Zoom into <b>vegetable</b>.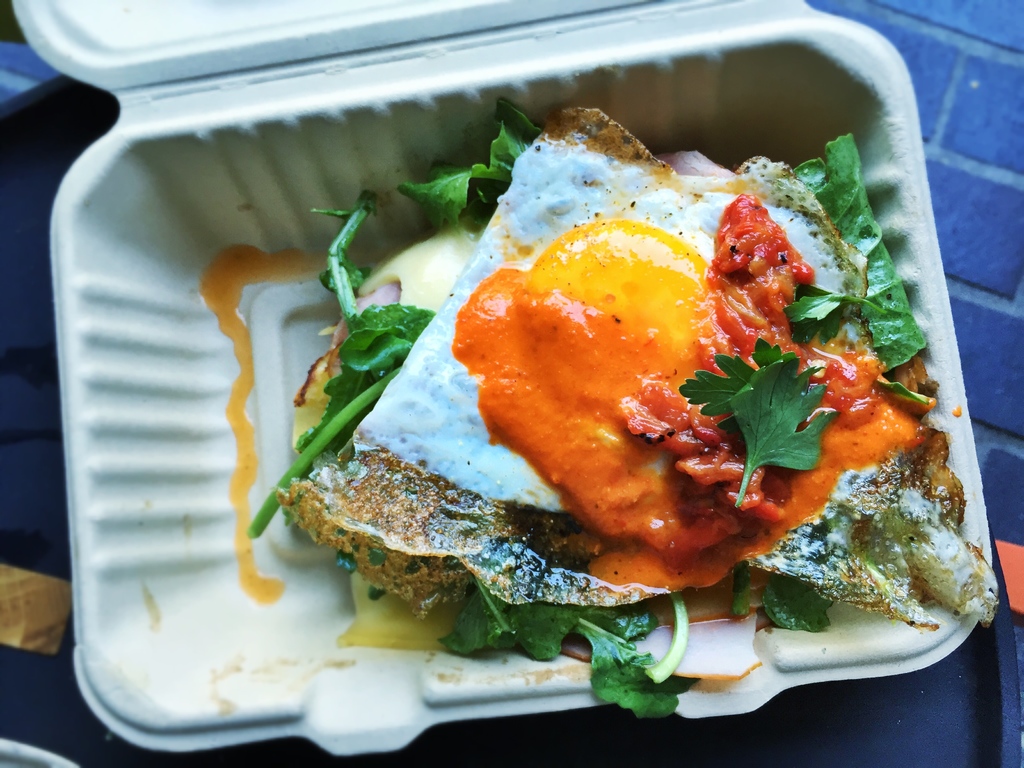
Zoom target: (left=763, top=577, right=835, bottom=631).
